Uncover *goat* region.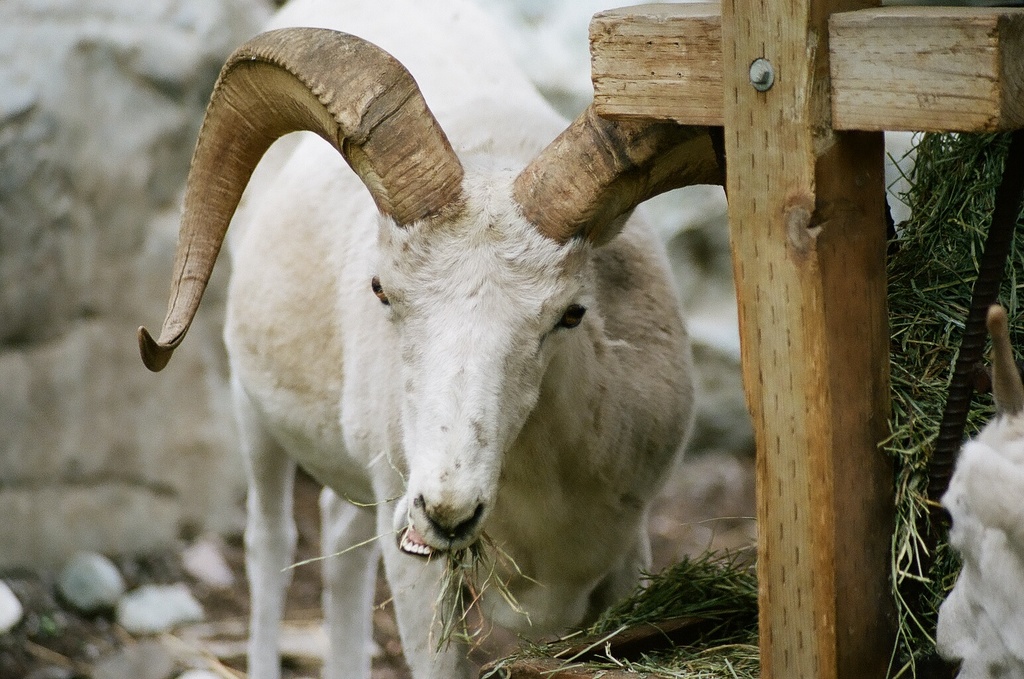
Uncovered: (109, 0, 743, 678).
